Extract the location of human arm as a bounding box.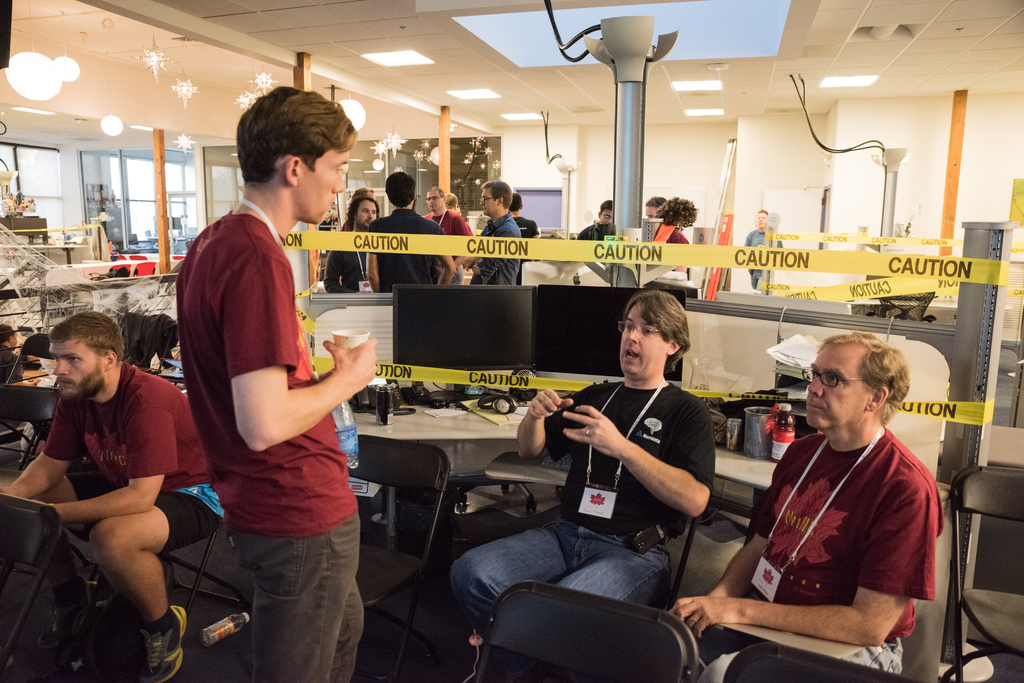
{"x1": 4, "y1": 417, "x2": 79, "y2": 496}.
